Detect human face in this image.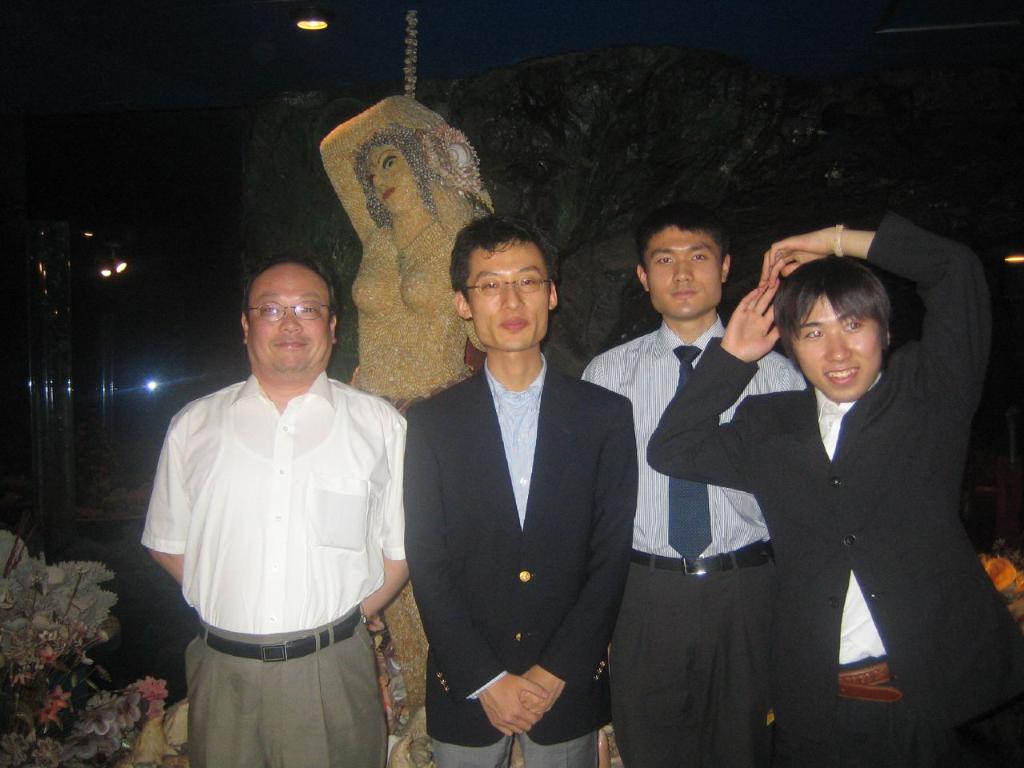
Detection: locate(368, 142, 418, 213).
